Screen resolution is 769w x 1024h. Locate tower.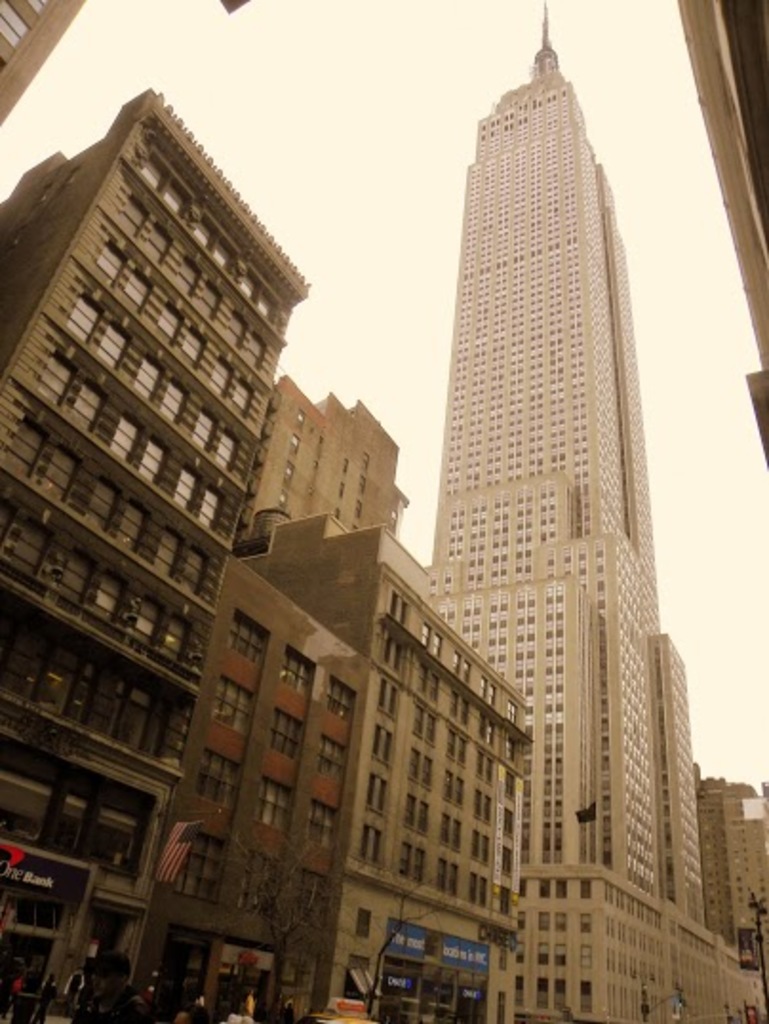
[left=343, top=23, right=748, bottom=1011].
